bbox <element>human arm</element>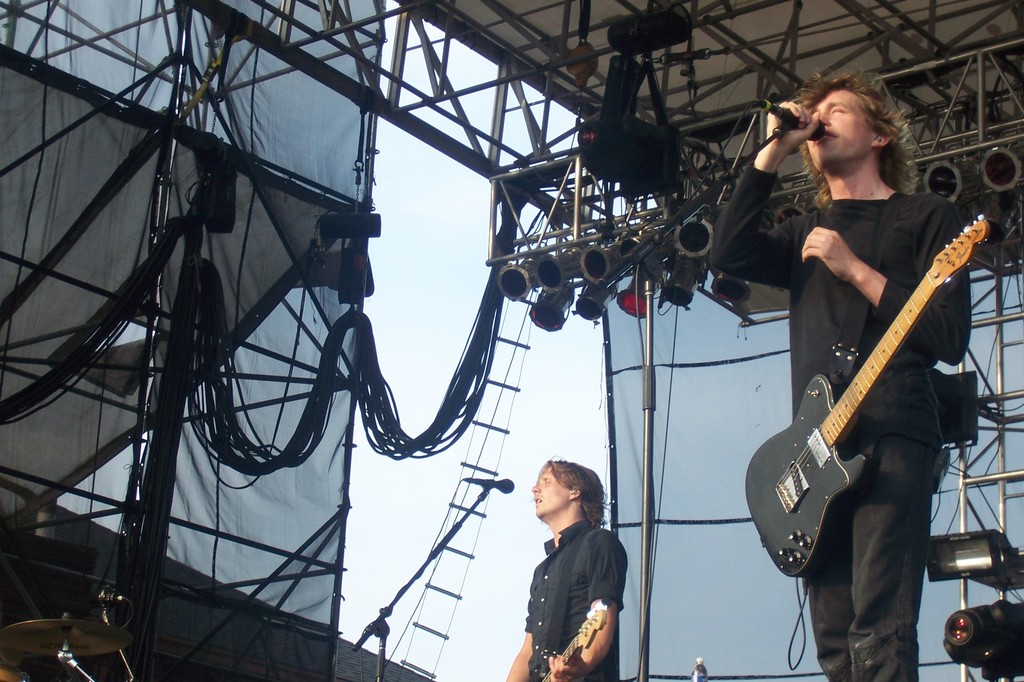
bbox=(709, 100, 821, 290)
